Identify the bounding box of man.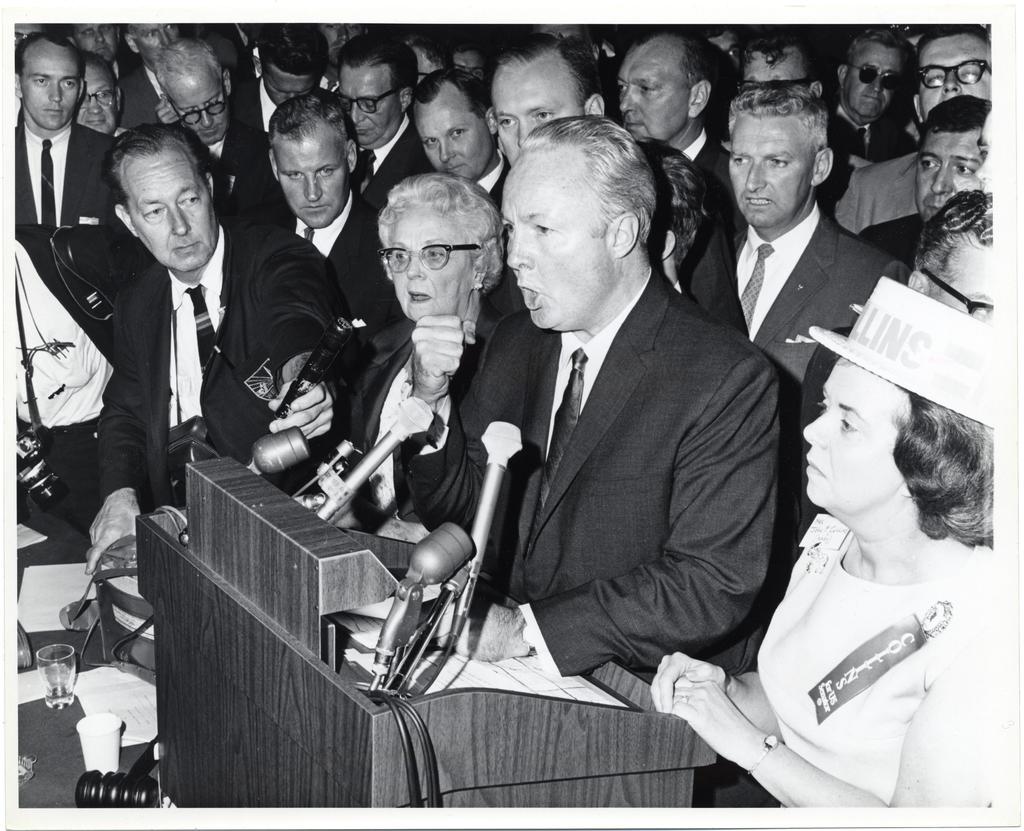
detection(400, 64, 511, 209).
